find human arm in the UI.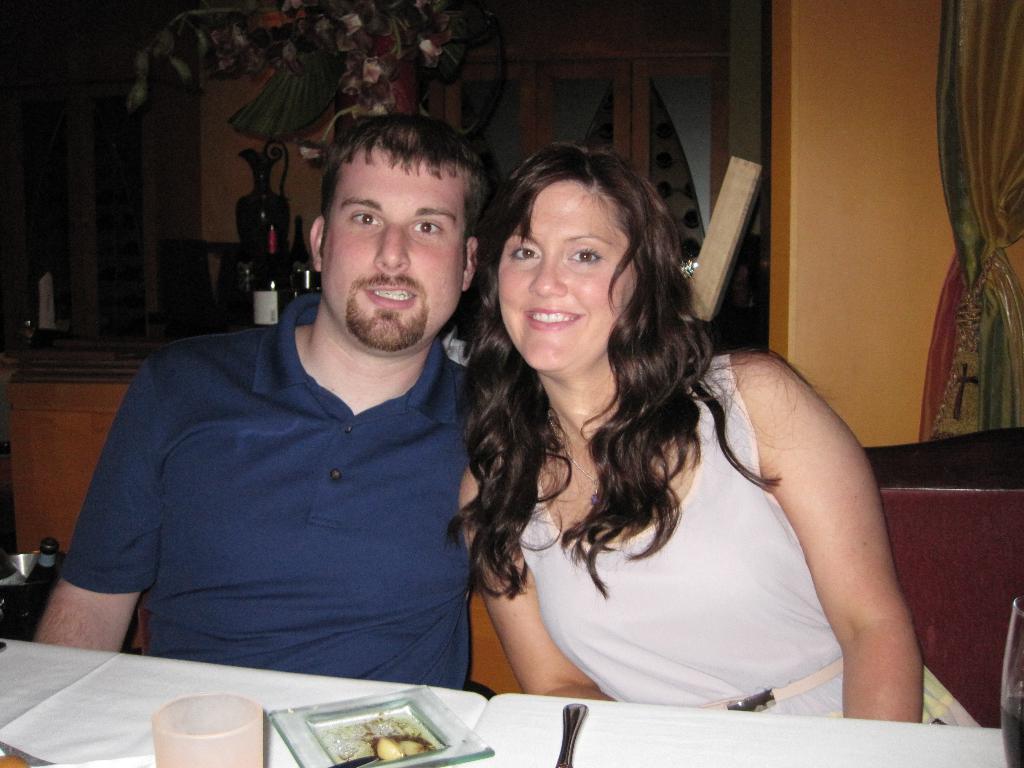
UI element at box(445, 472, 609, 706).
